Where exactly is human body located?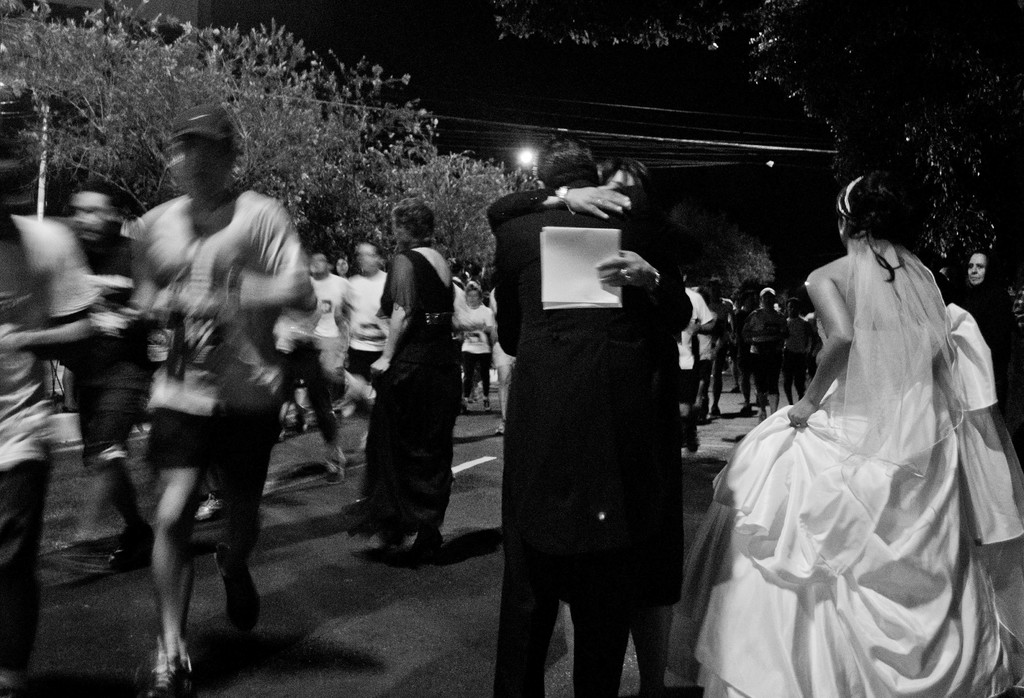
Its bounding box is pyautogui.locateOnScreen(0, 181, 93, 693).
